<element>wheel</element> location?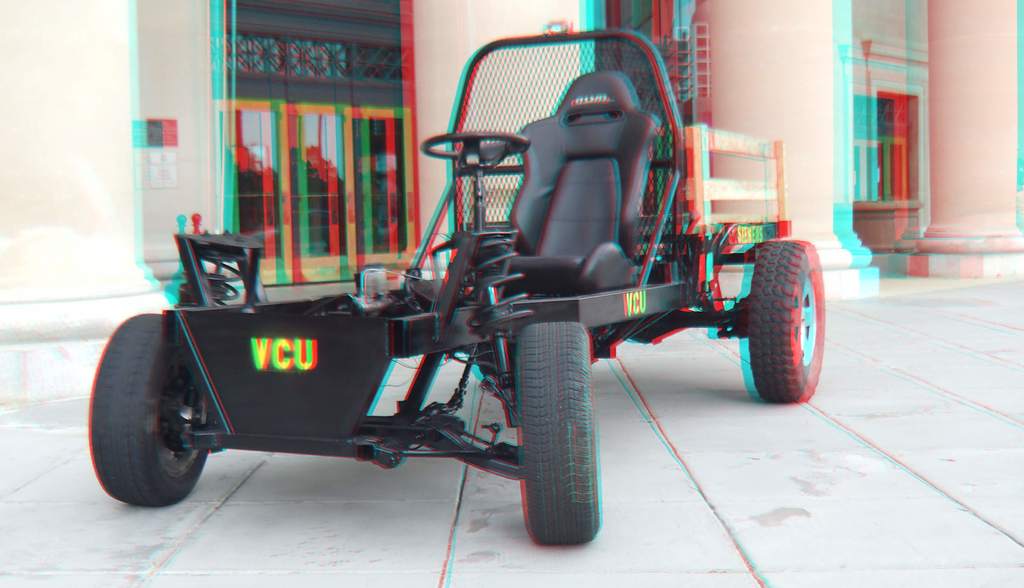
x1=514 y1=318 x2=595 y2=548
